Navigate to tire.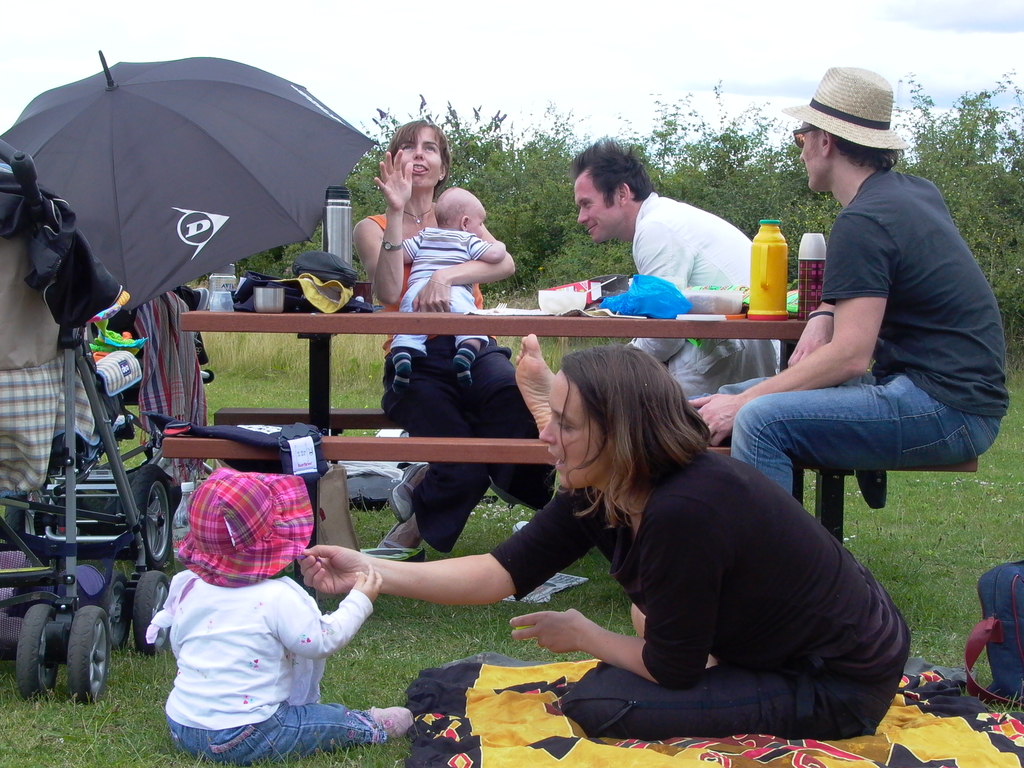
Navigation target: 95,563,131,658.
